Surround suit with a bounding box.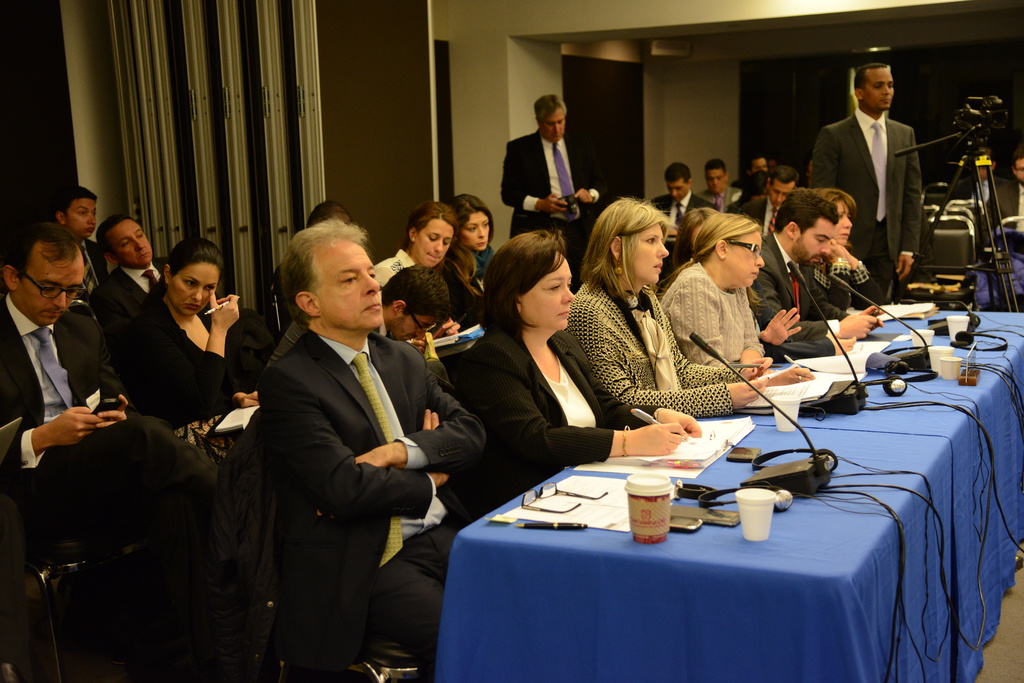
pyautogui.locateOnScreen(458, 325, 645, 511).
